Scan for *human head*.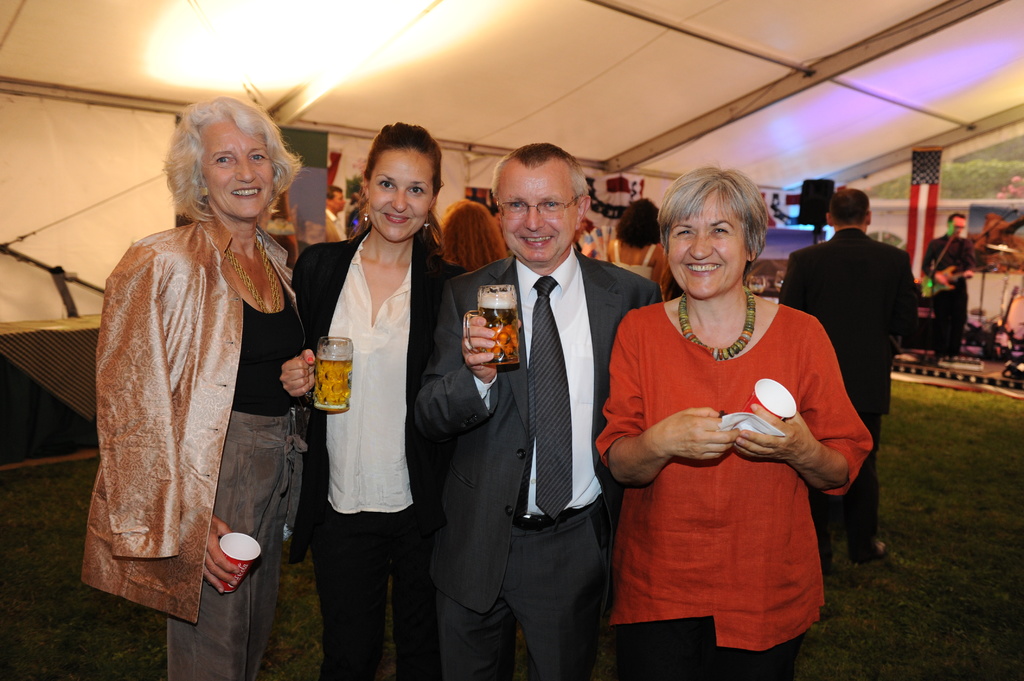
Scan result: [x1=438, y1=200, x2=508, y2=268].
